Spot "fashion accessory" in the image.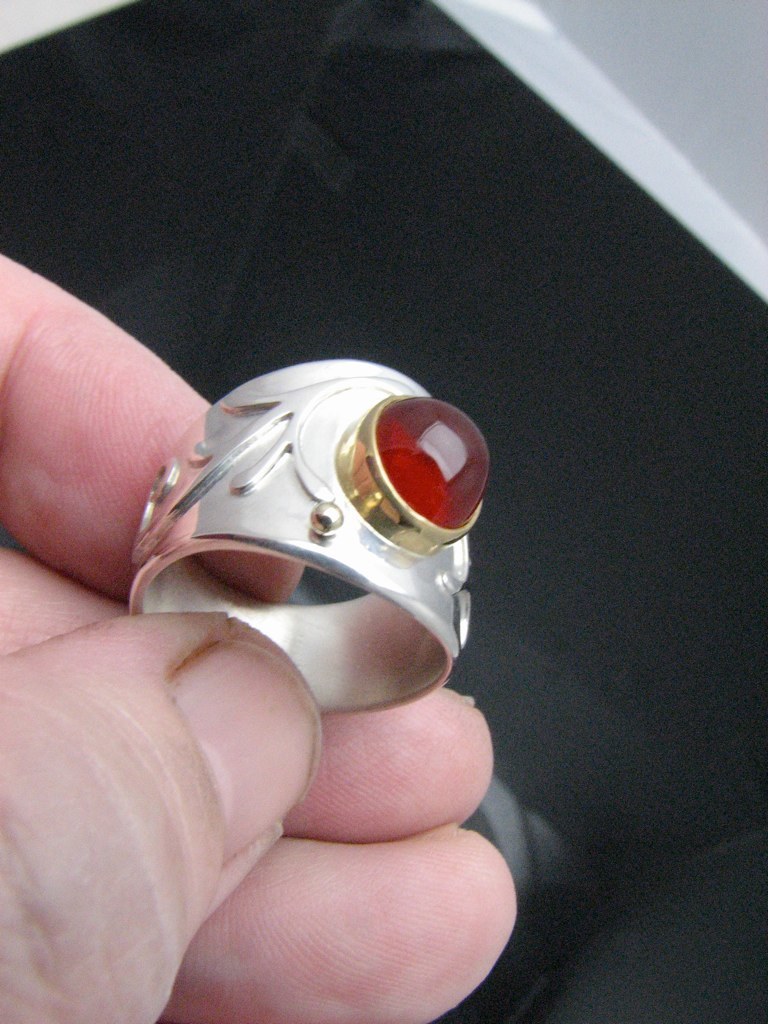
"fashion accessory" found at 120, 356, 494, 716.
